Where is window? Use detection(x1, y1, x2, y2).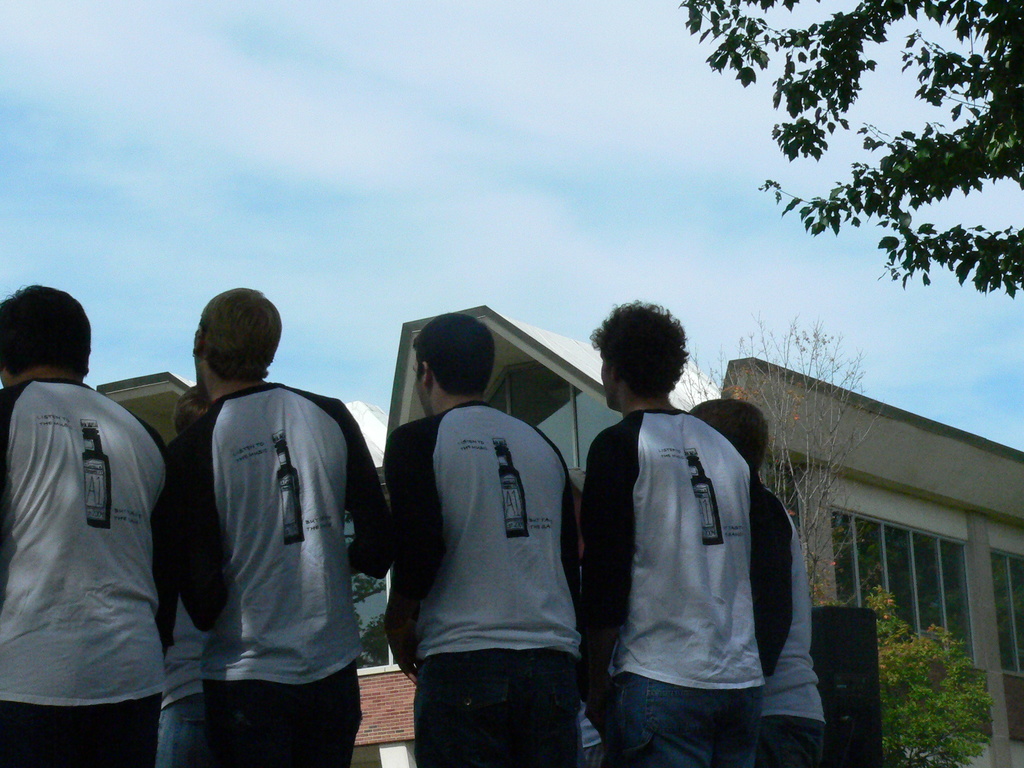
detection(995, 543, 1023, 671).
